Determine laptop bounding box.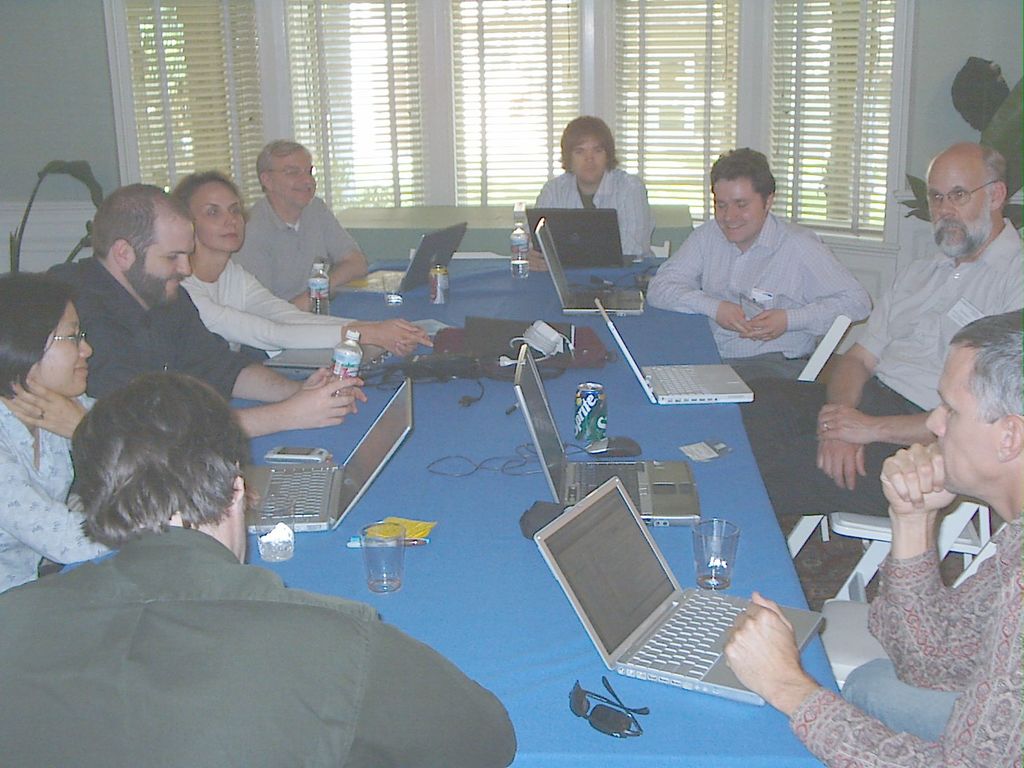
Determined: bbox=[500, 476, 852, 719].
